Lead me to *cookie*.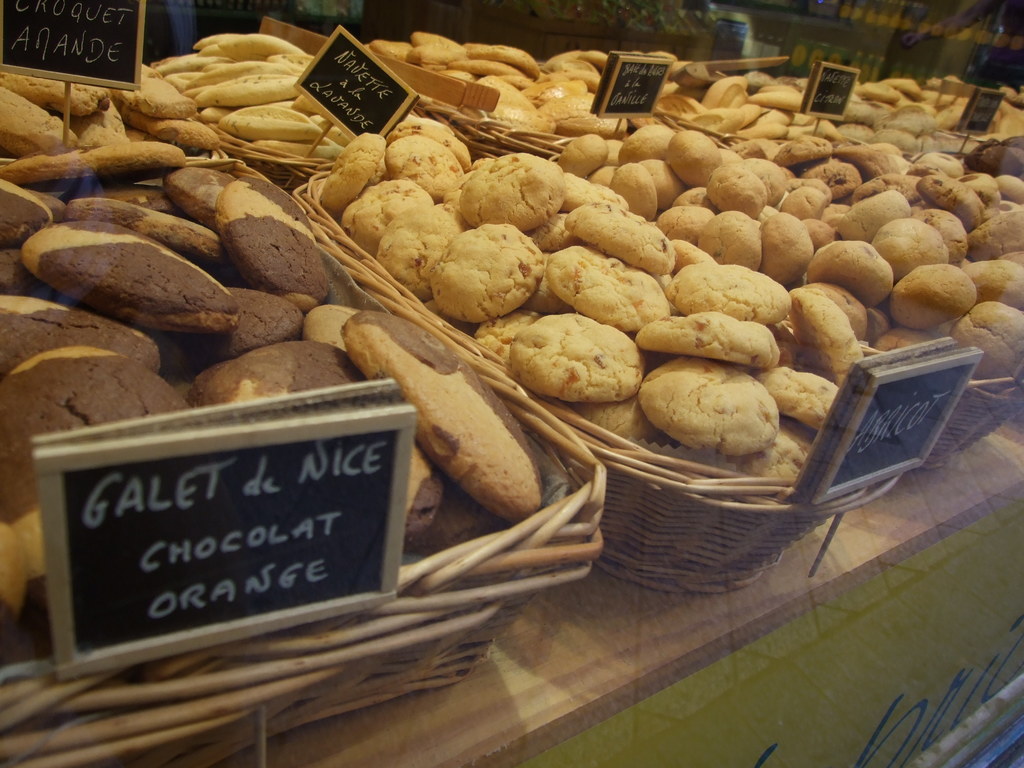
Lead to (left=662, top=262, right=794, bottom=324).
